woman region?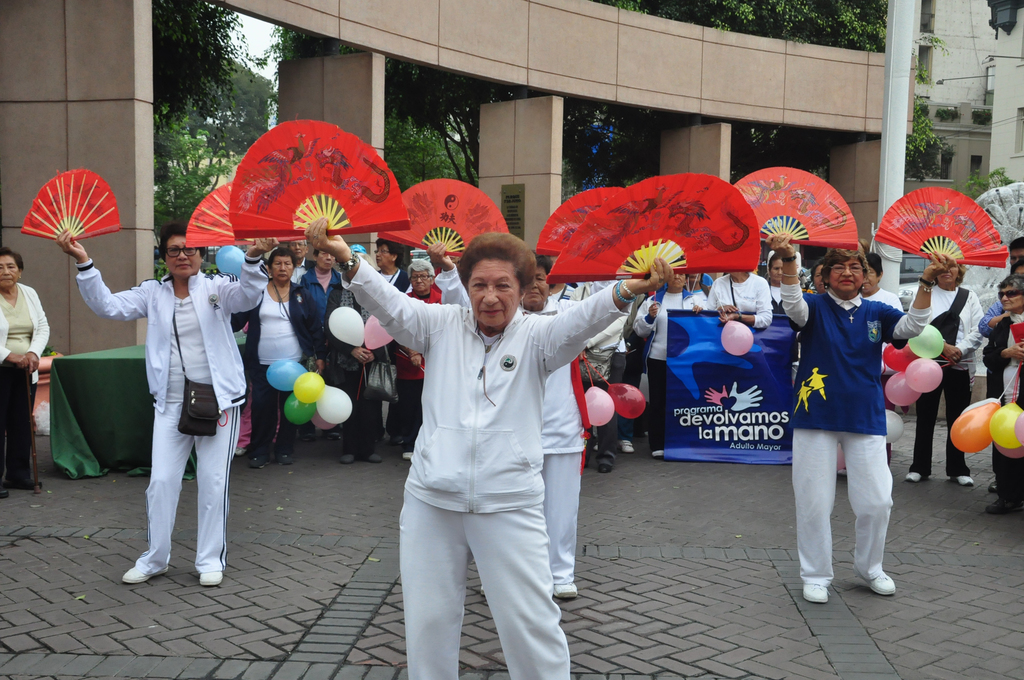
810:255:825:289
